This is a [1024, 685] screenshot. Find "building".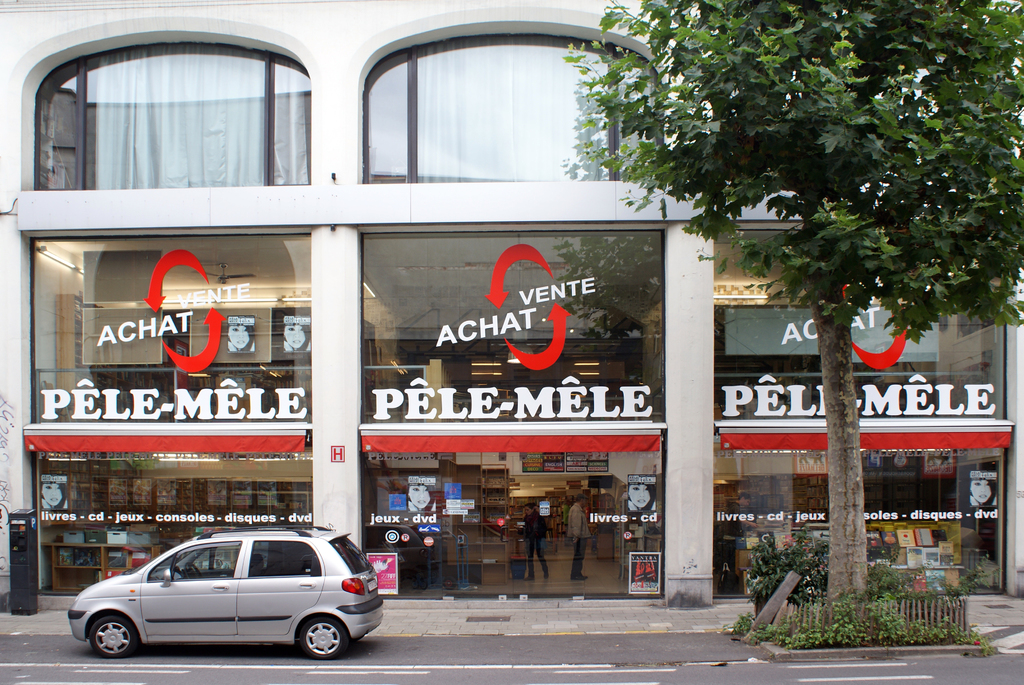
Bounding box: {"x1": 4, "y1": 0, "x2": 1023, "y2": 611}.
